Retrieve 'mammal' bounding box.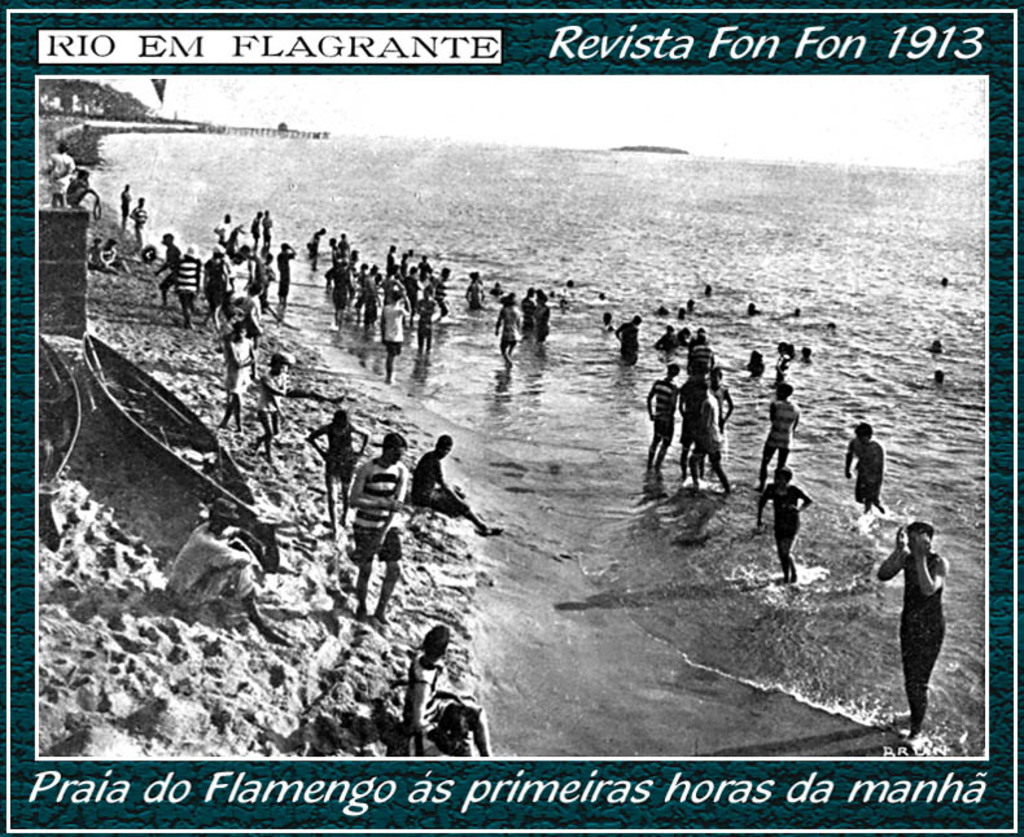
Bounding box: select_region(245, 207, 263, 244).
